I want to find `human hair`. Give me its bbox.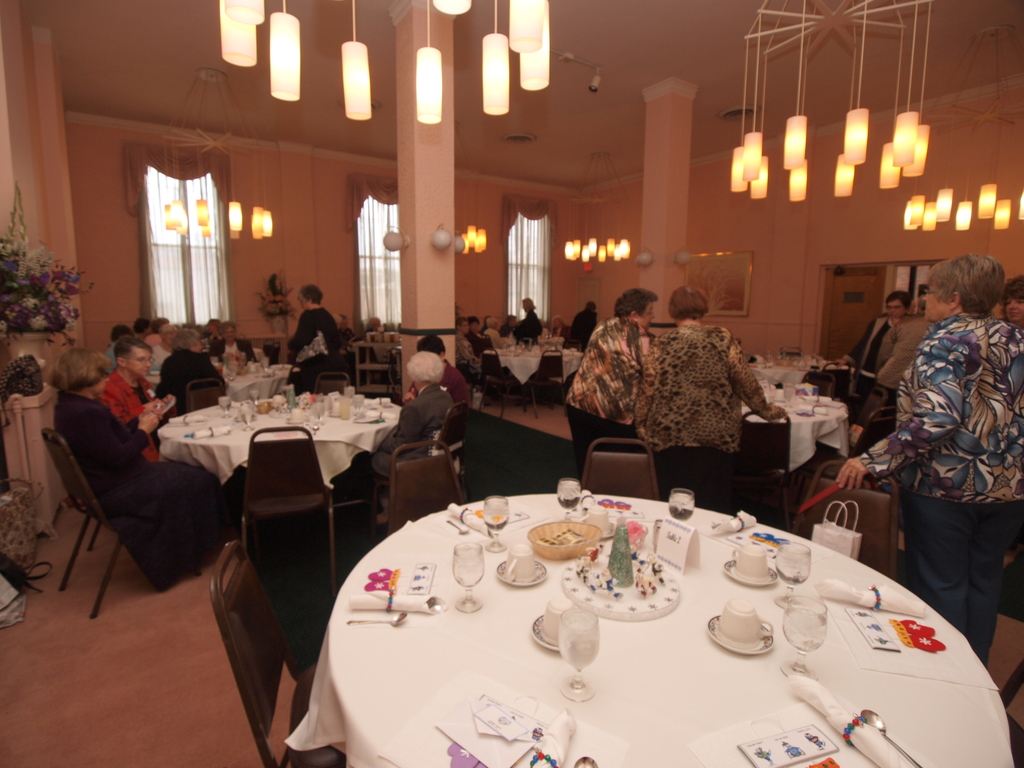
BBox(111, 323, 129, 340).
